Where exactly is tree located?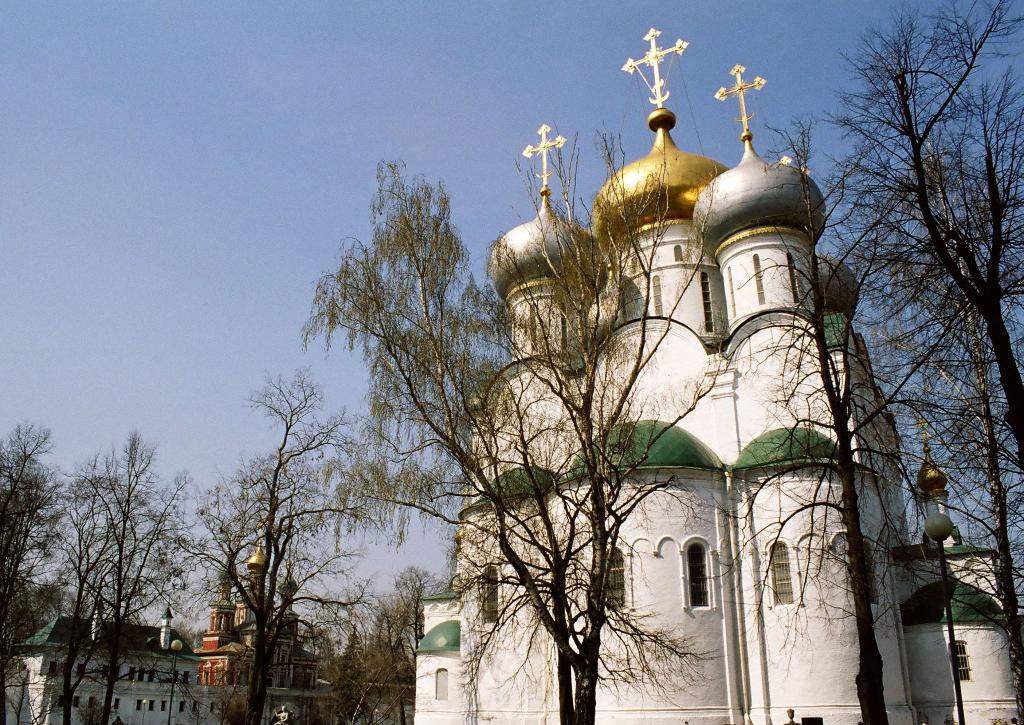
Its bounding box is select_region(177, 372, 457, 724).
